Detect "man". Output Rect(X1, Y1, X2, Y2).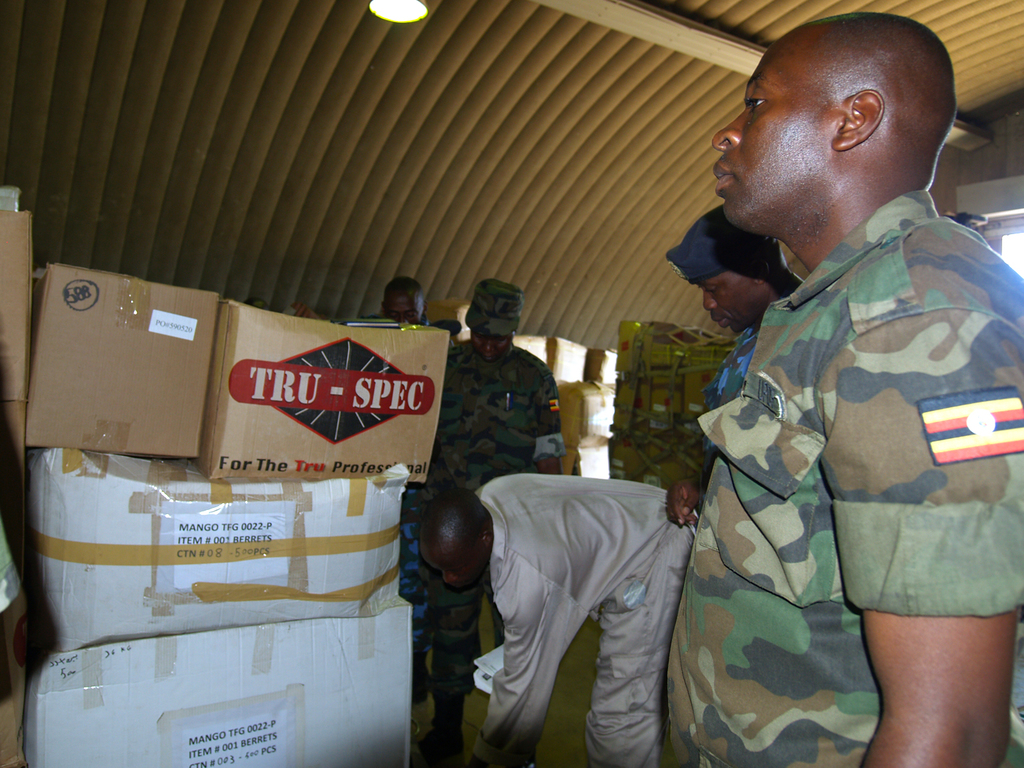
Rect(410, 469, 685, 767).
